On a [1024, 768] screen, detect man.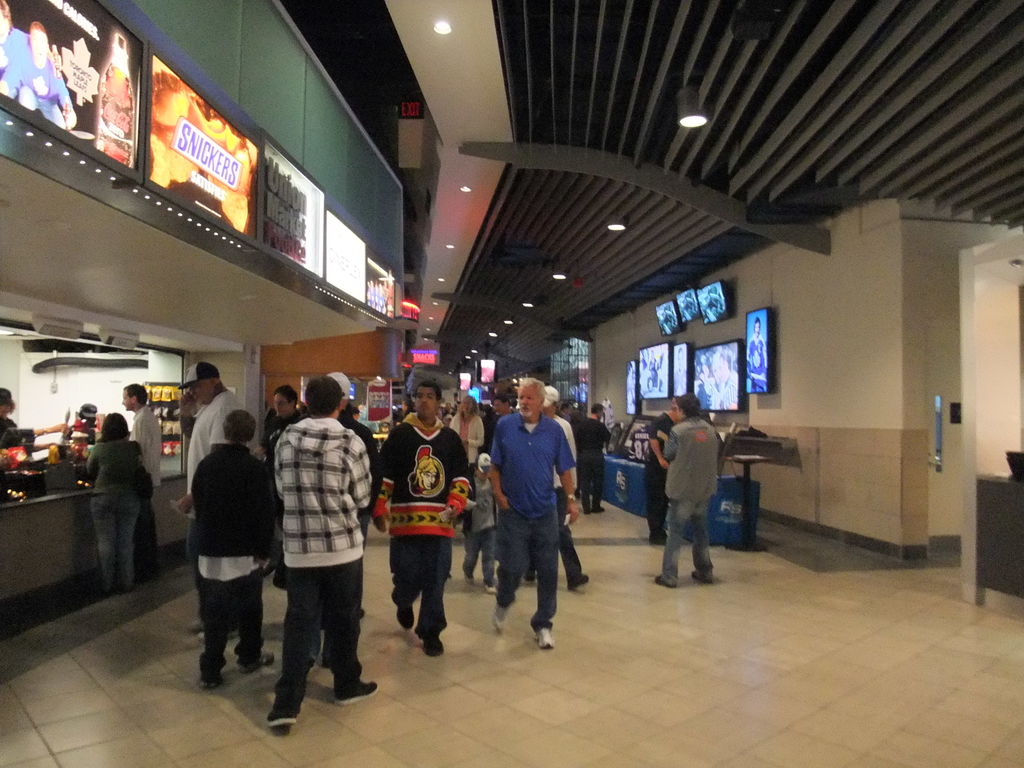
bbox(175, 355, 247, 639).
